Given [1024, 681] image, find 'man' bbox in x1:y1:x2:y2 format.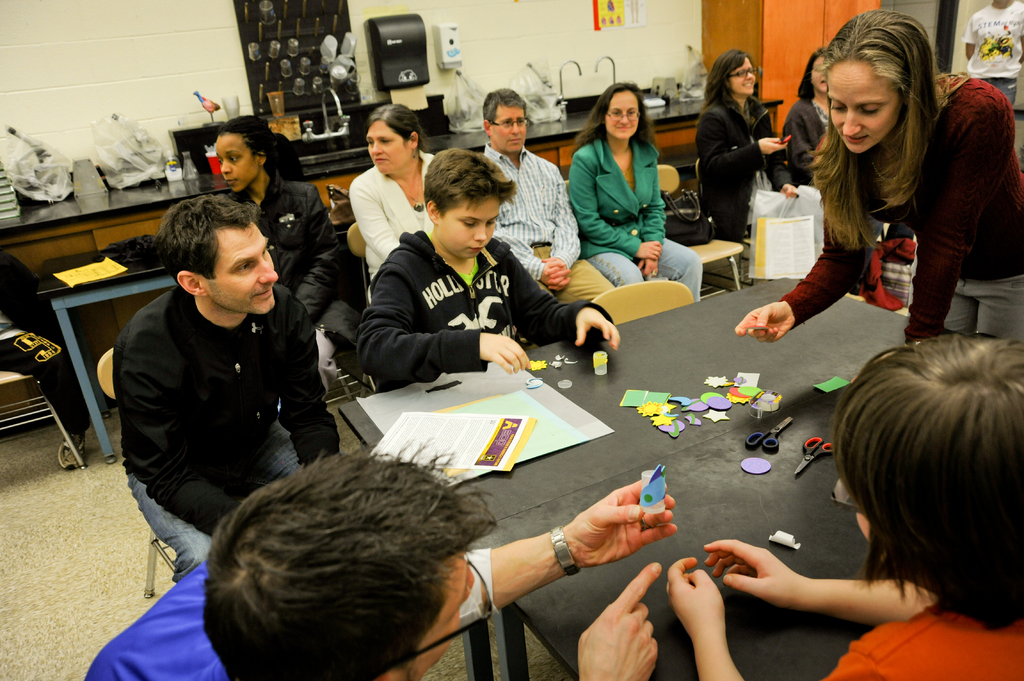
477:83:617:313.
